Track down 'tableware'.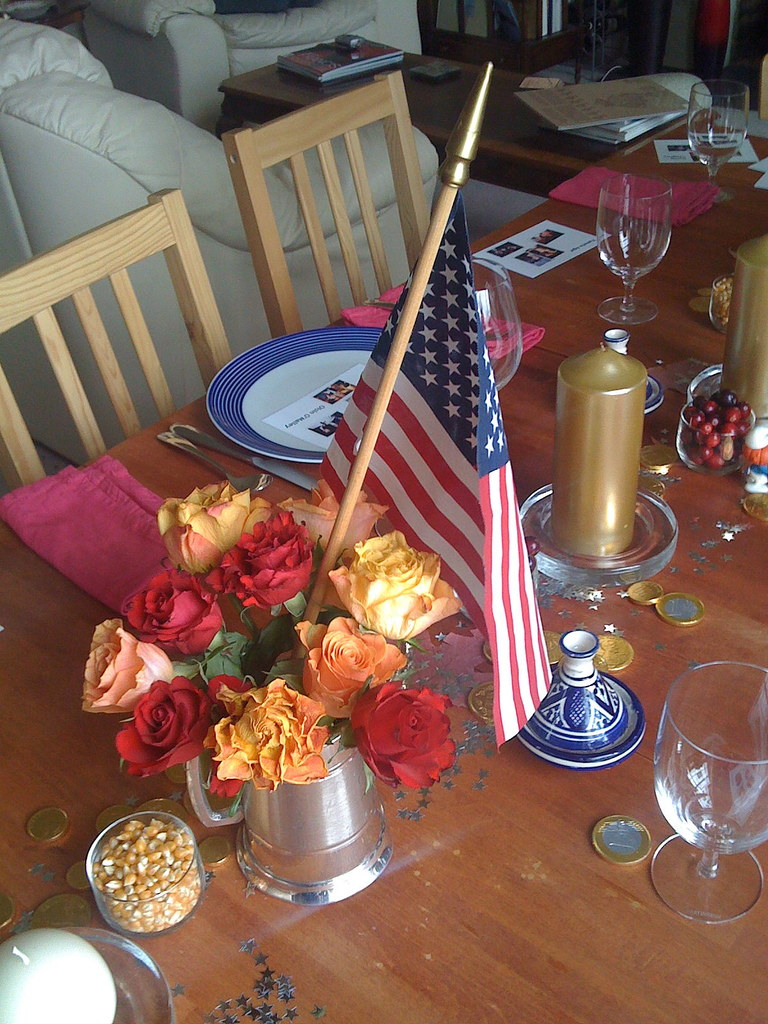
Tracked to [x1=659, y1=667, x2=767, y2=899].
